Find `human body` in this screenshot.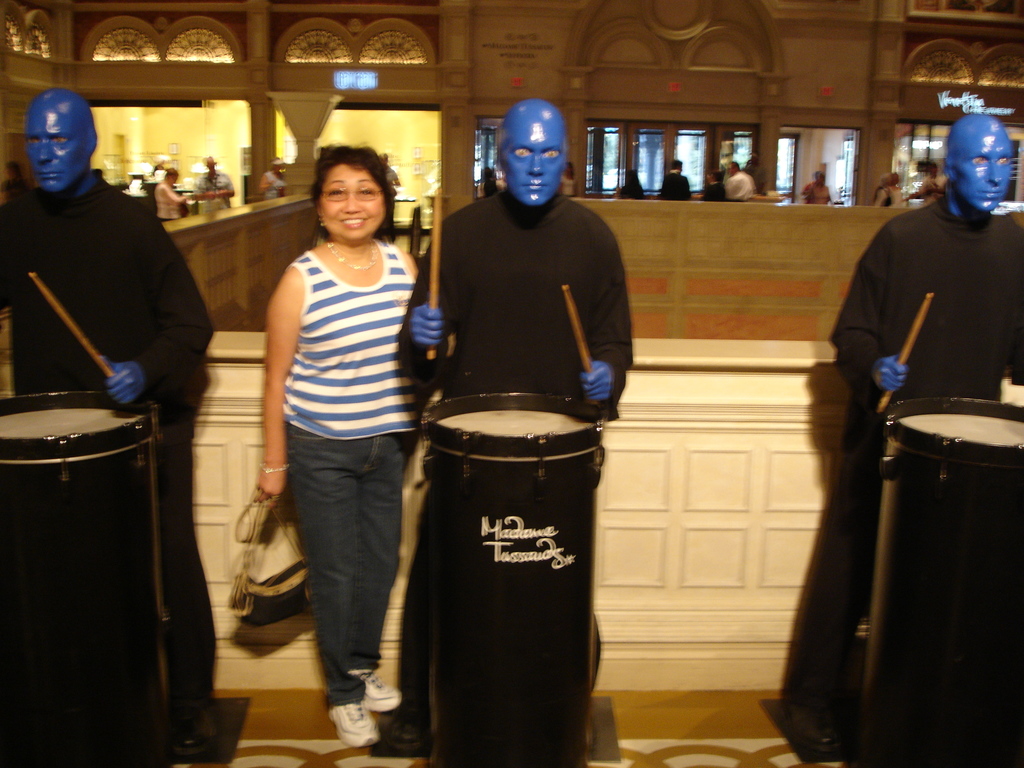
The bounding box for `human body` is Rect(262, 172, 291, 200).
